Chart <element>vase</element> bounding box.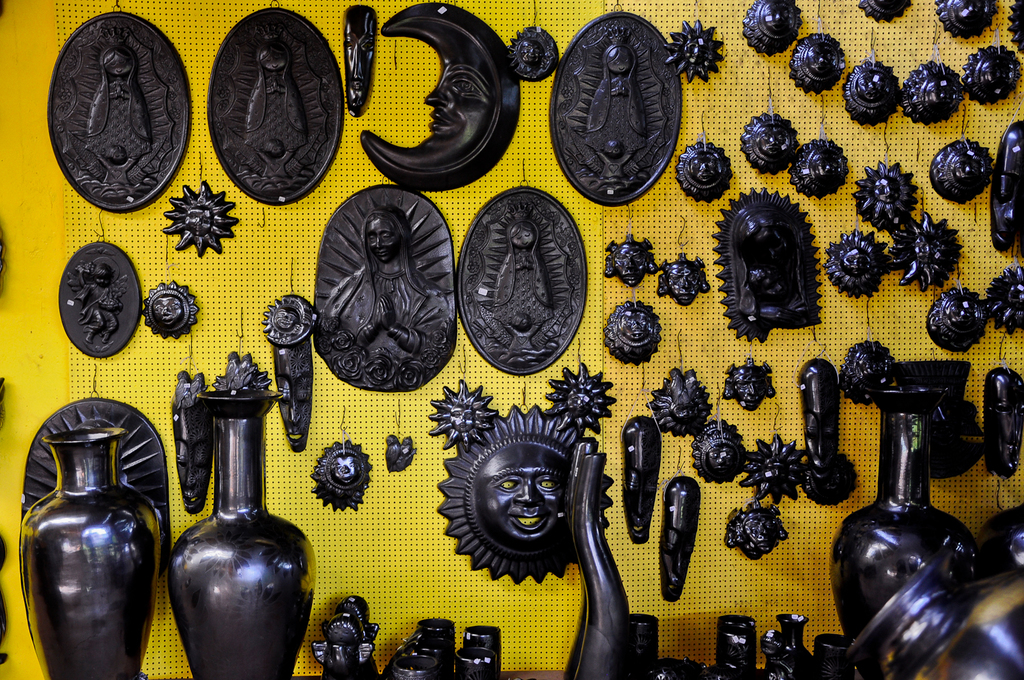
Charted: (left=419, top=614, right=455, bottom=676).
